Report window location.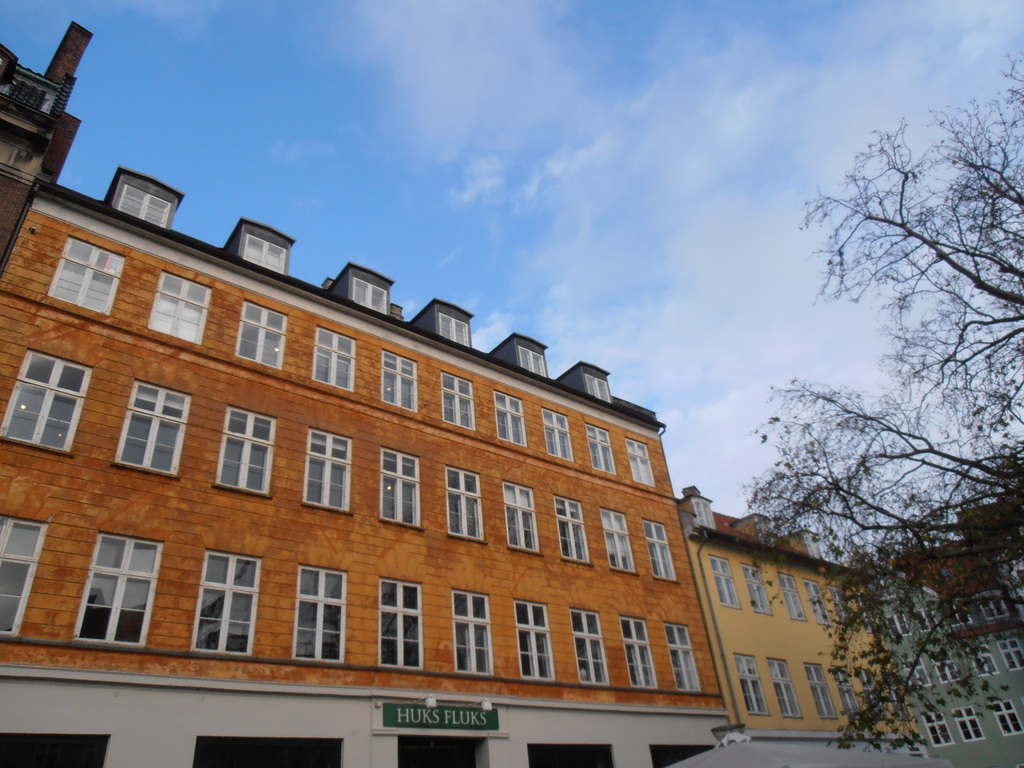
Report: bbox(586, 422, 616, 475).
